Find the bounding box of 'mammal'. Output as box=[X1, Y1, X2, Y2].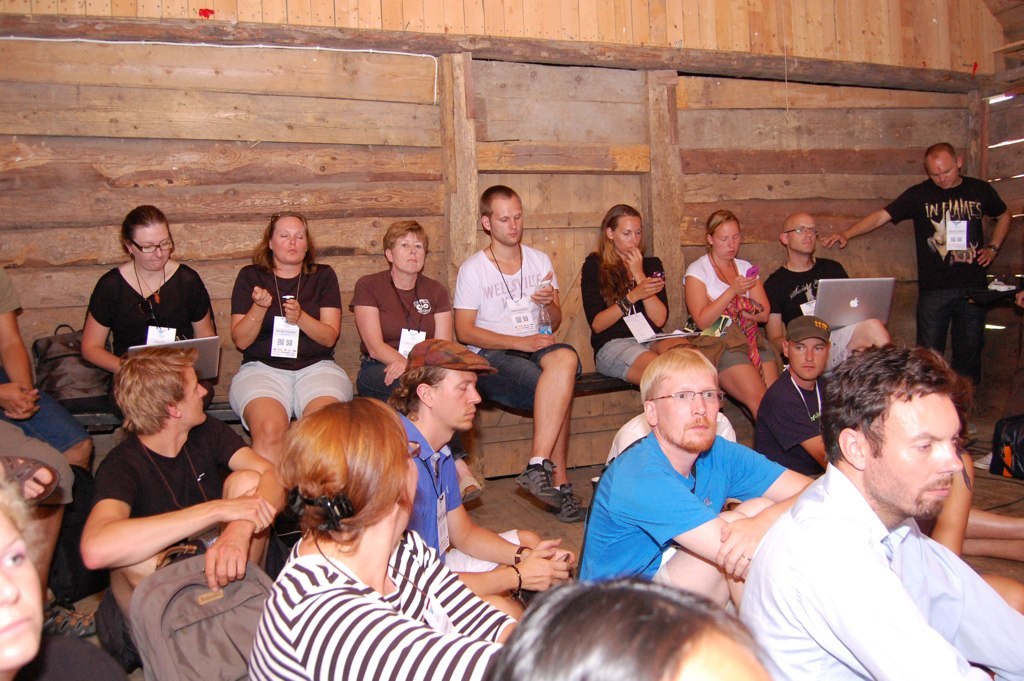
box=[0, 484, 129, 680].
